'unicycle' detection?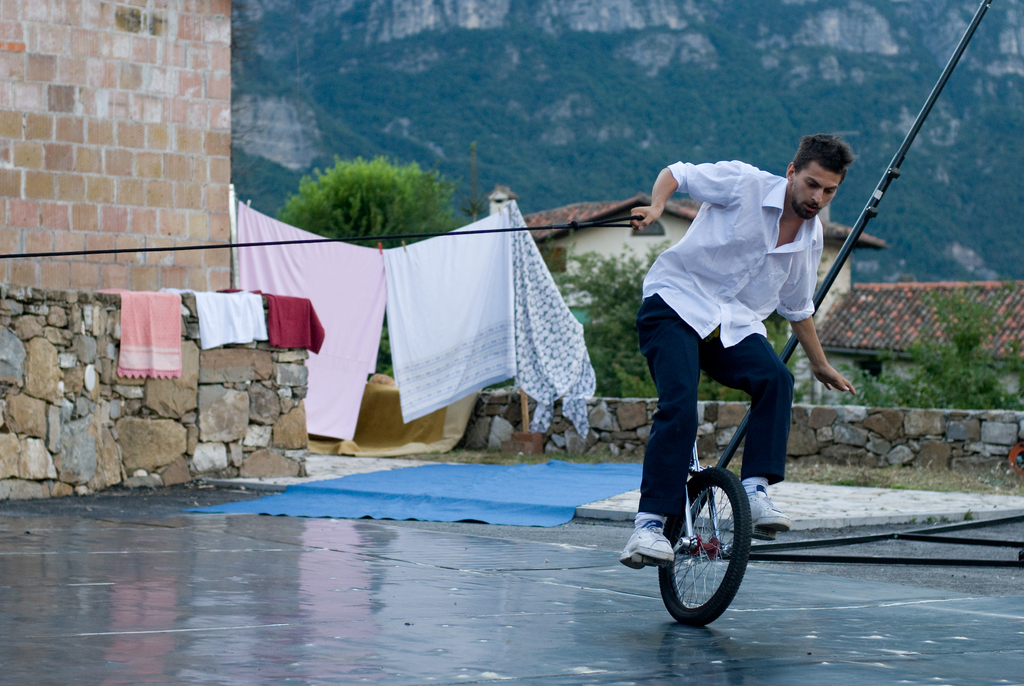
[635, 322, 780, 629]
